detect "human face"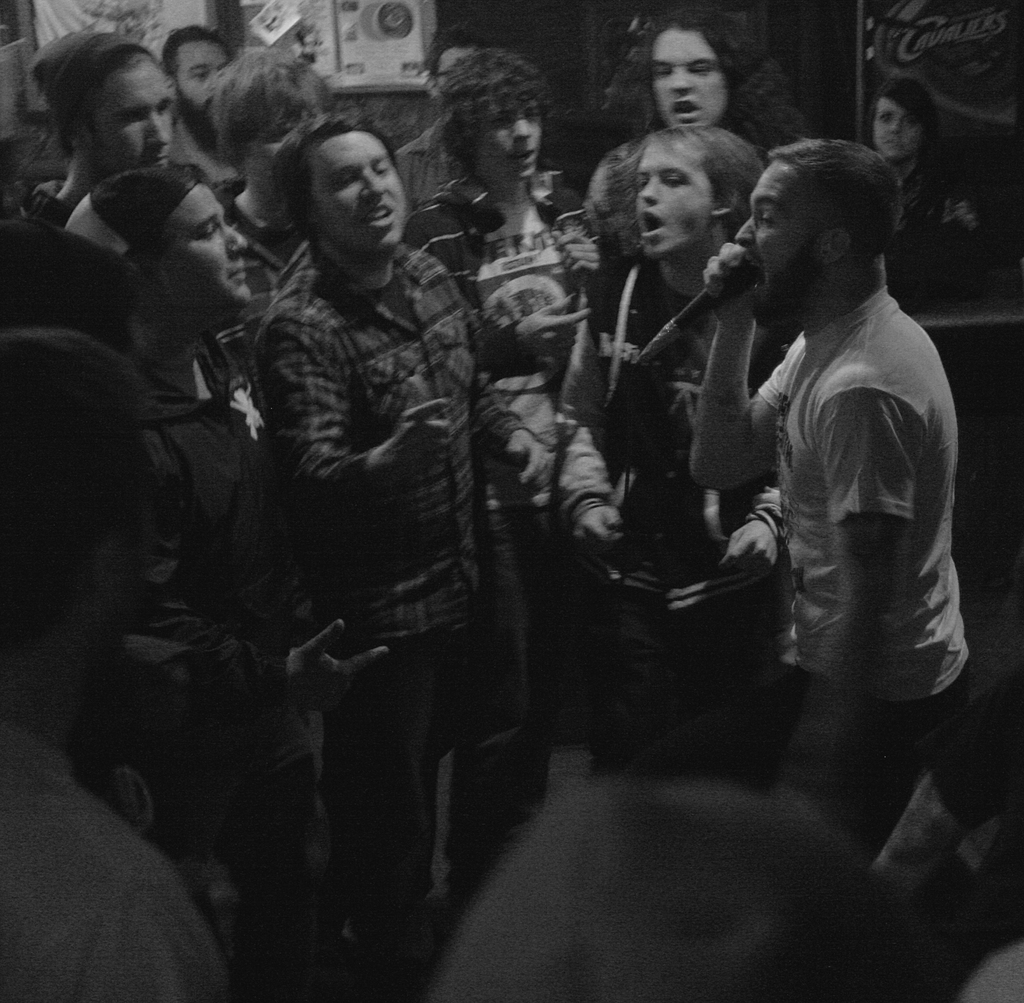
x1=162, y1=184, x2=248, y2=306
